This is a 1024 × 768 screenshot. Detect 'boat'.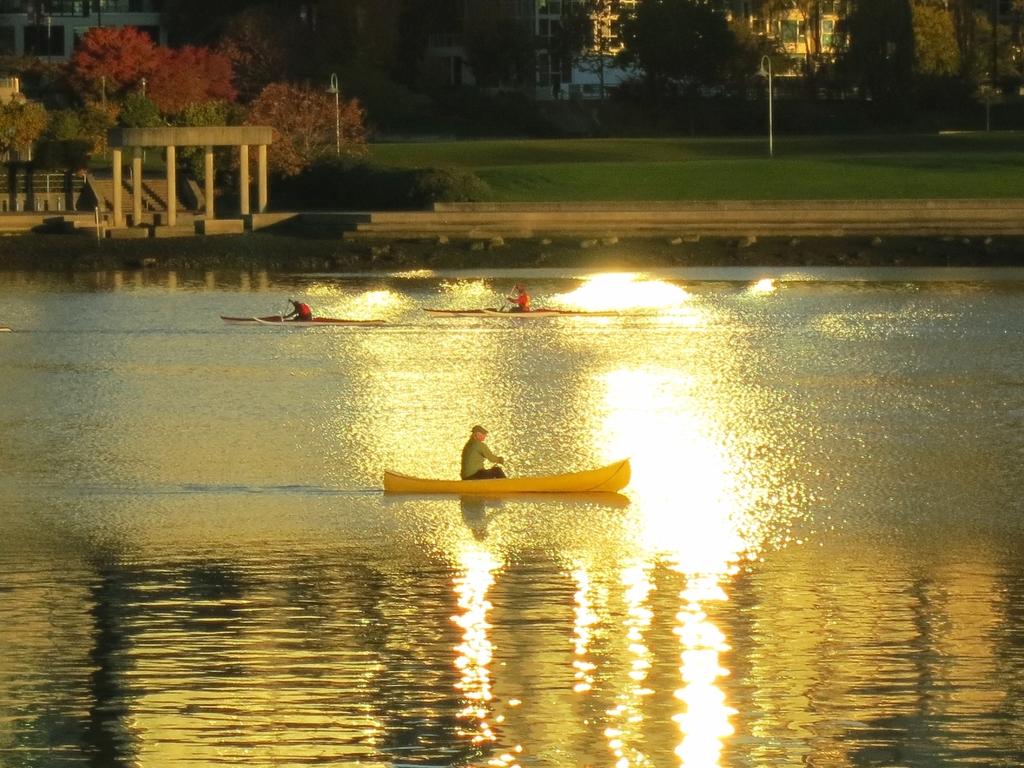
bbox=[417, 299, 564, 316].
